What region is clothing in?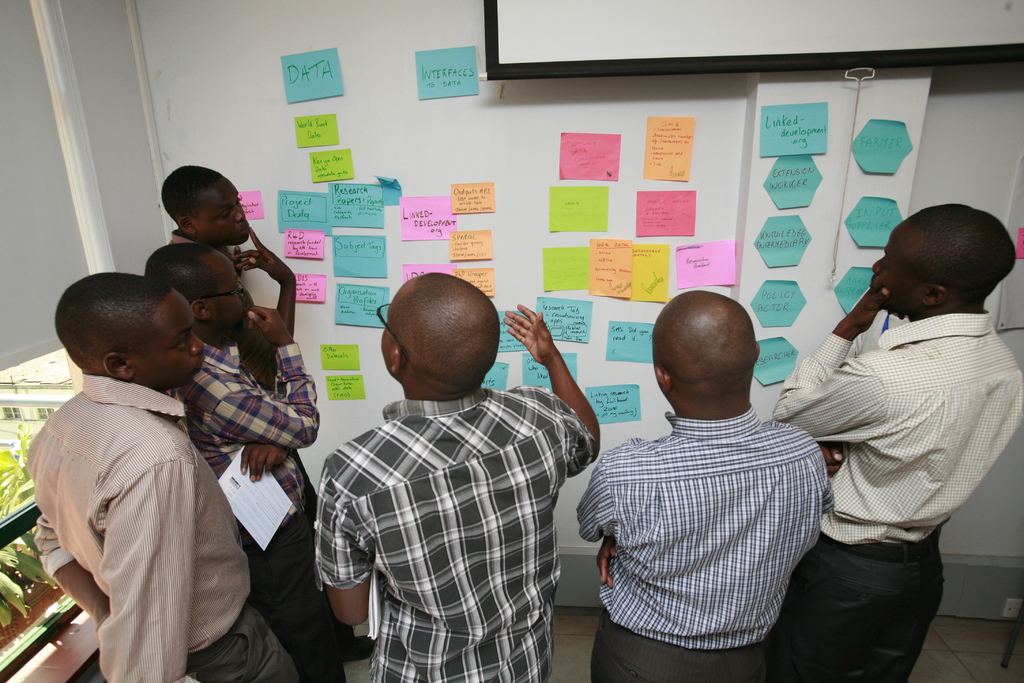
x1=288, y1=402, x2=603, y2=682.
